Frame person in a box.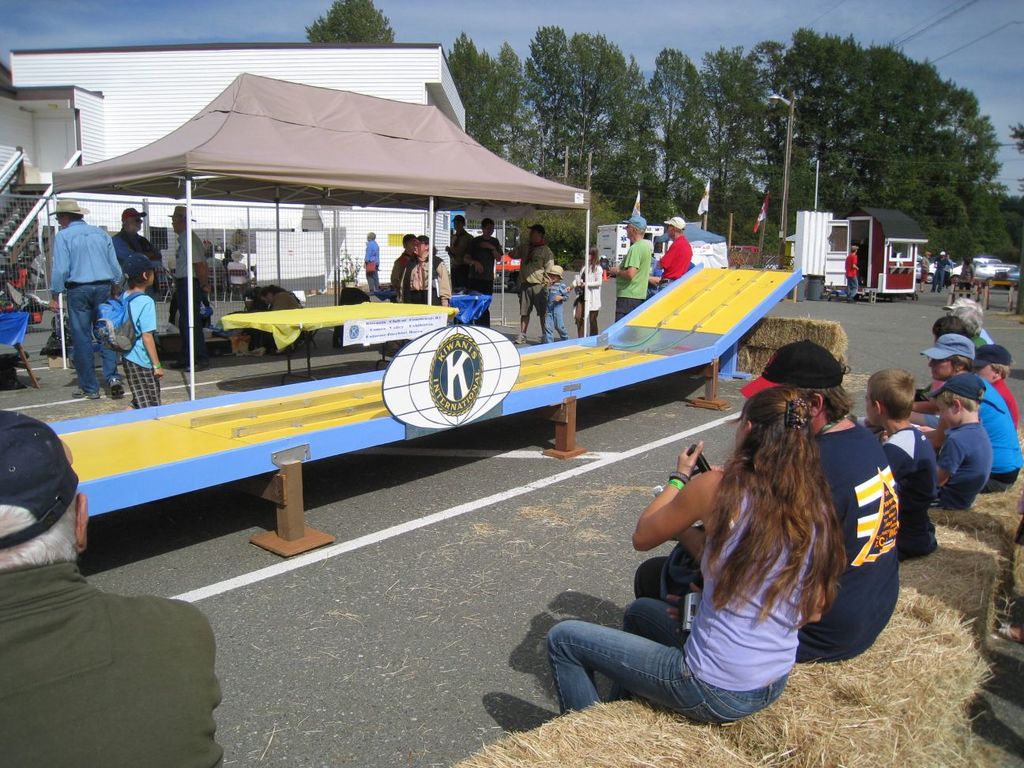
BBox(361, 228, 382, 299).
